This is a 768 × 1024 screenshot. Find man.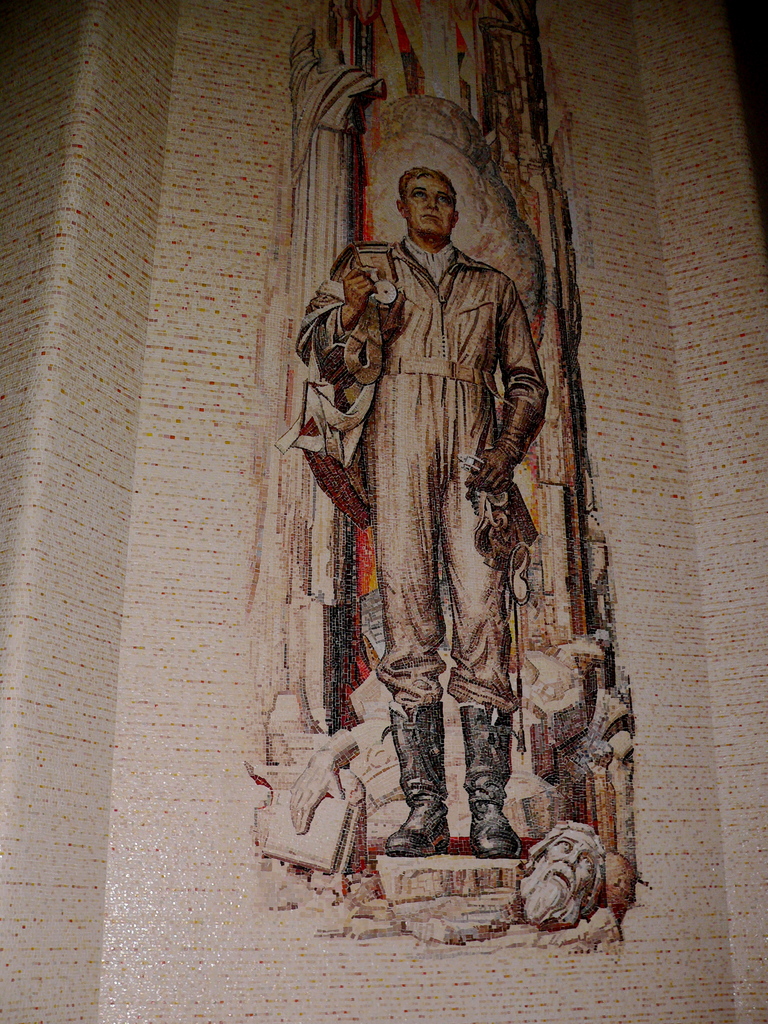
Bounding box: <region>315, 133, 563, 799</region>.
